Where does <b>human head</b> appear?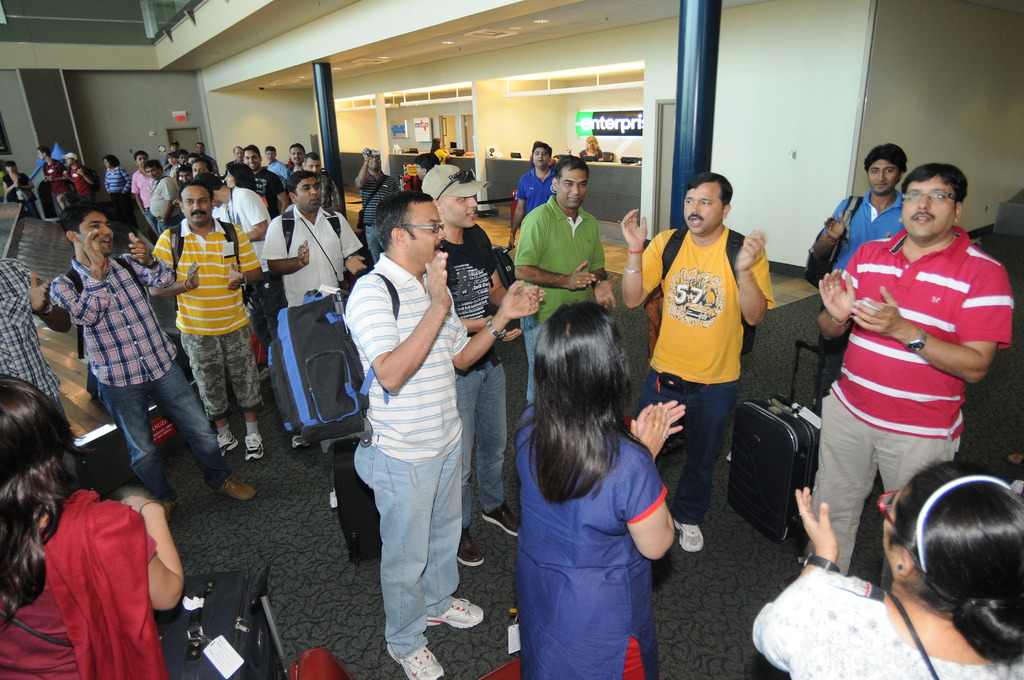
Appears at box=[169, 138, 180, 150].
